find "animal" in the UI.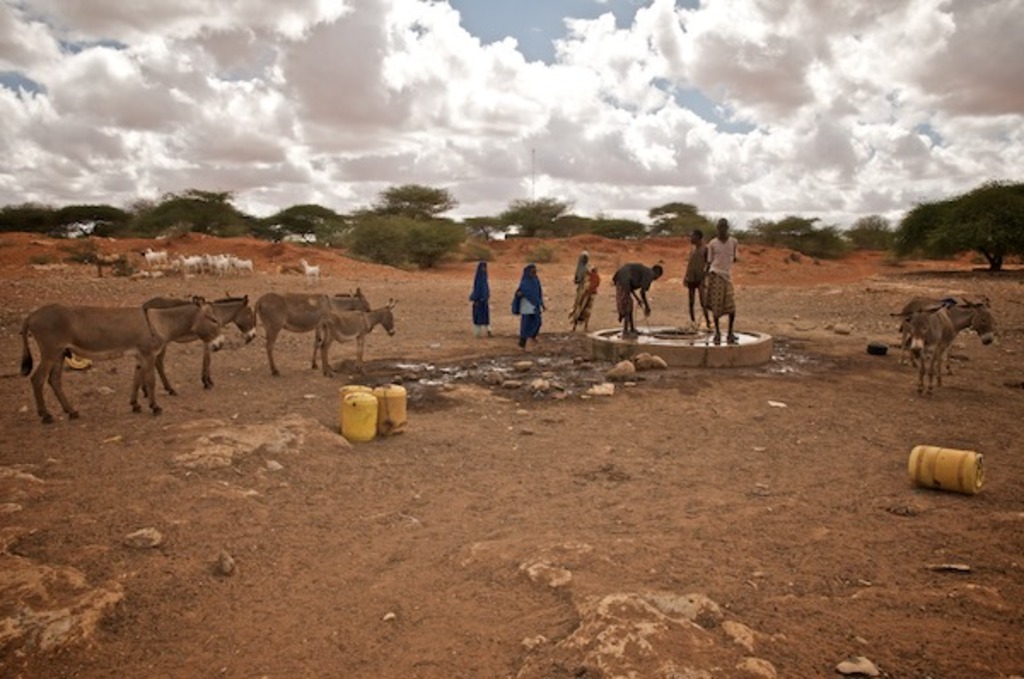
UI element at <region>157, 290, 261, 398</region>.
